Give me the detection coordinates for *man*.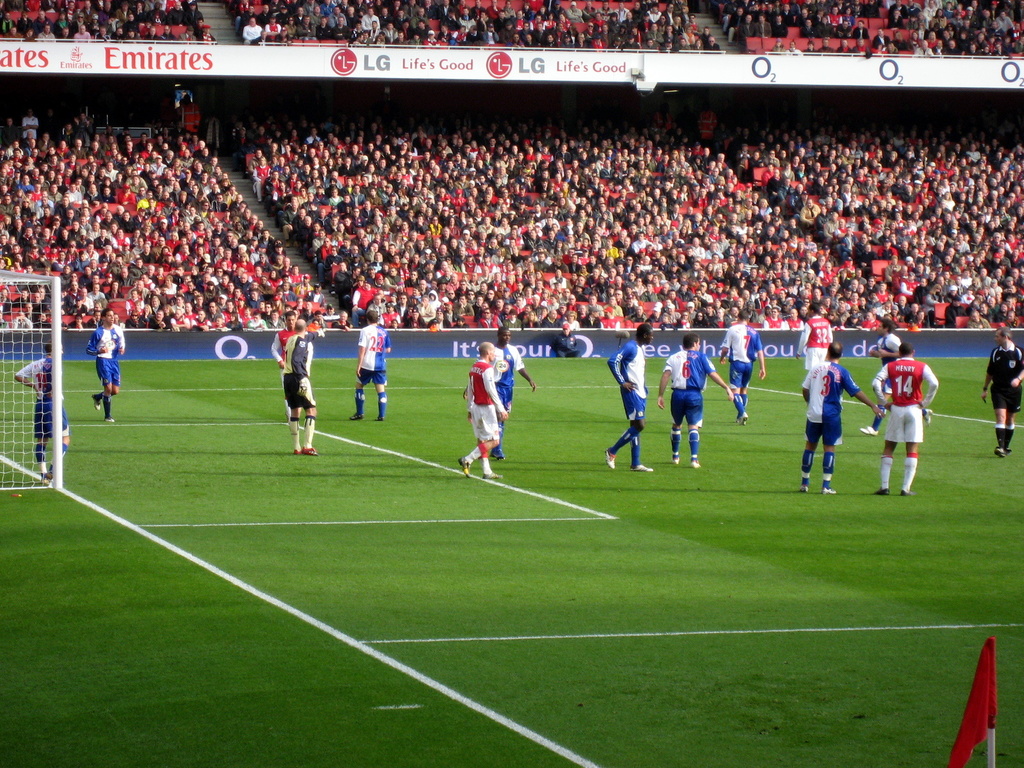
x1=155, y1=154, x2=166, y2=180.
